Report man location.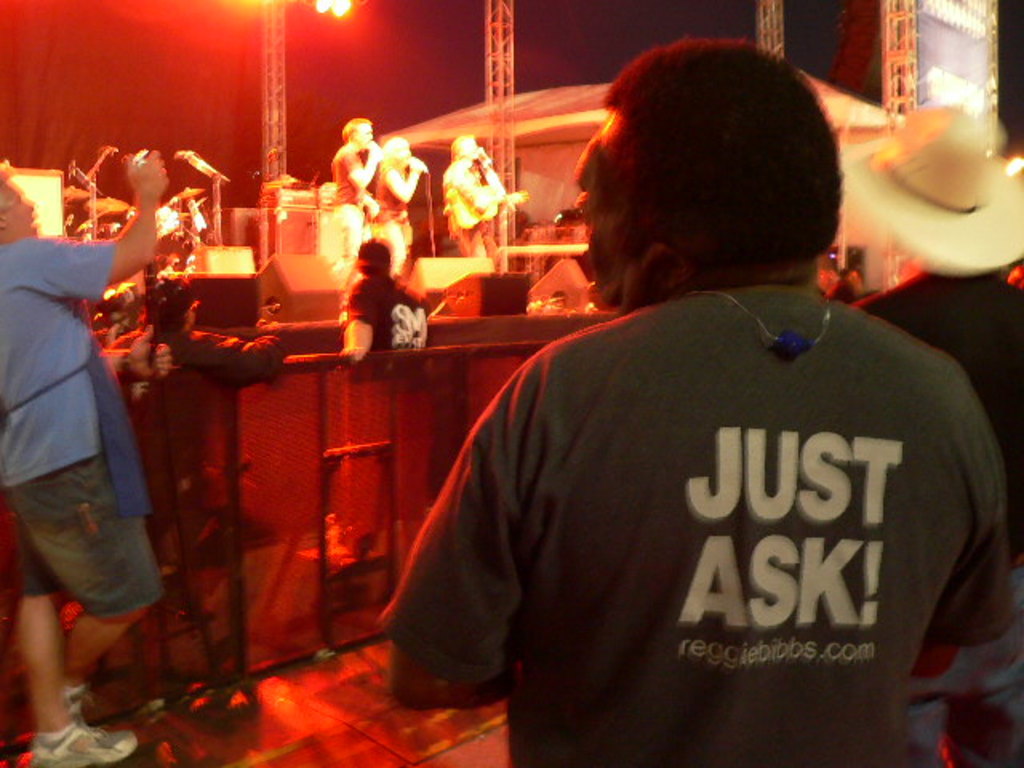
Report: (x1=360, y1=70, x2=1002, y2=752).
